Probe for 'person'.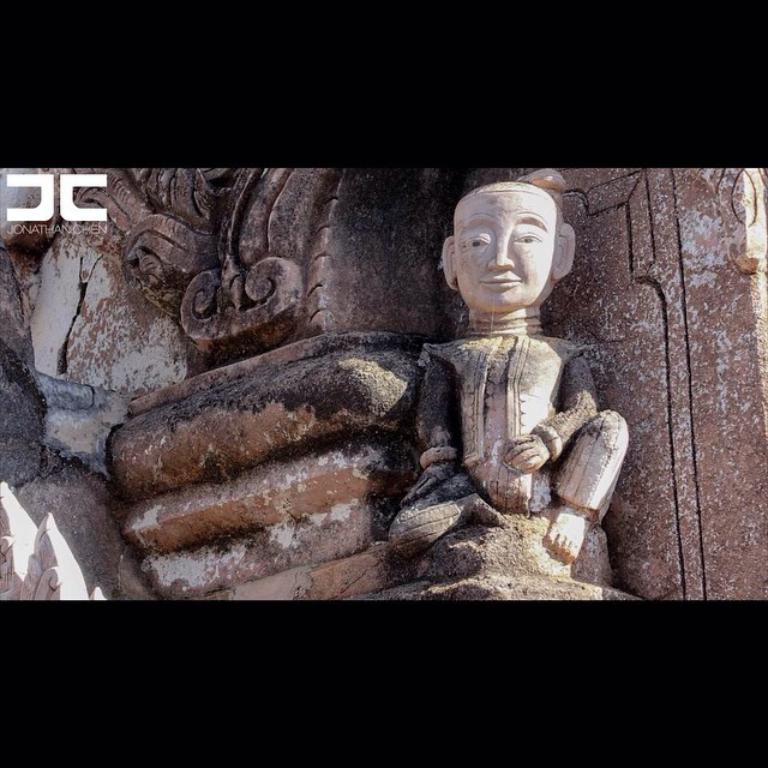
Probe result: [x1=428, y1=186, x2=623, y2=565].
